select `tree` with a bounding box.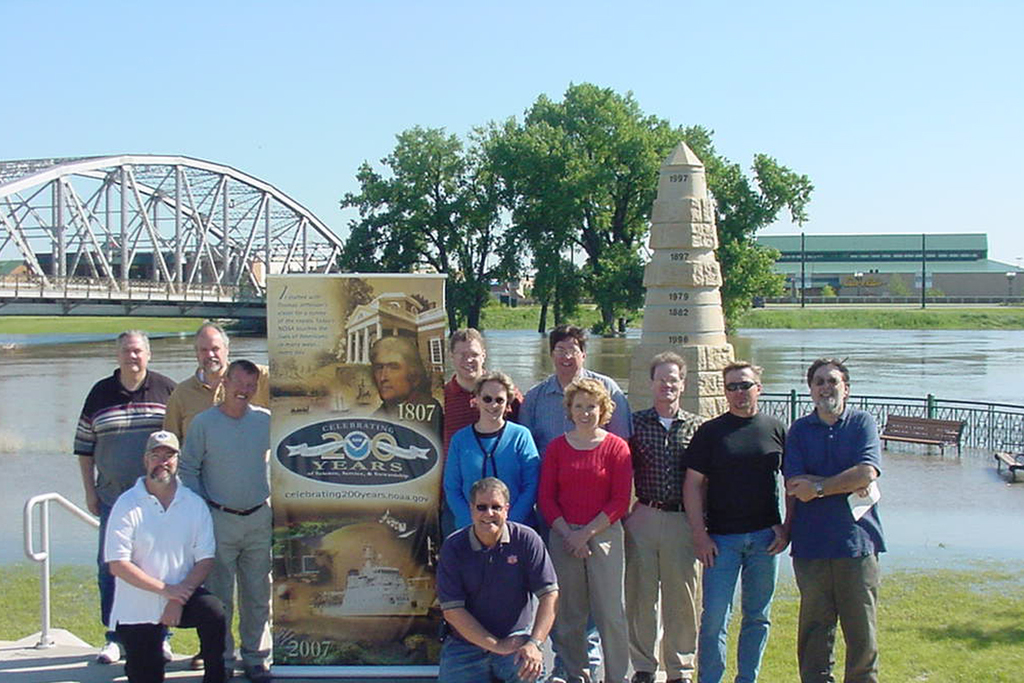
{"left": 335, "top": 120, "right": 499, "bottom": 286}.
